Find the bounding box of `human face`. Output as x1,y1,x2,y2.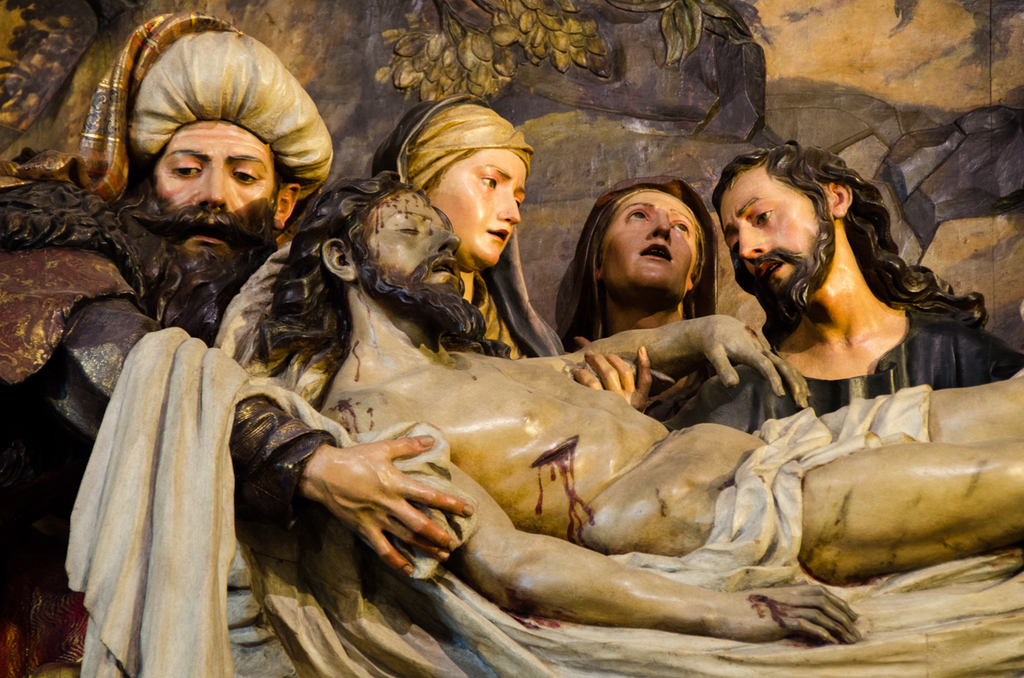
711,155,822,290.
